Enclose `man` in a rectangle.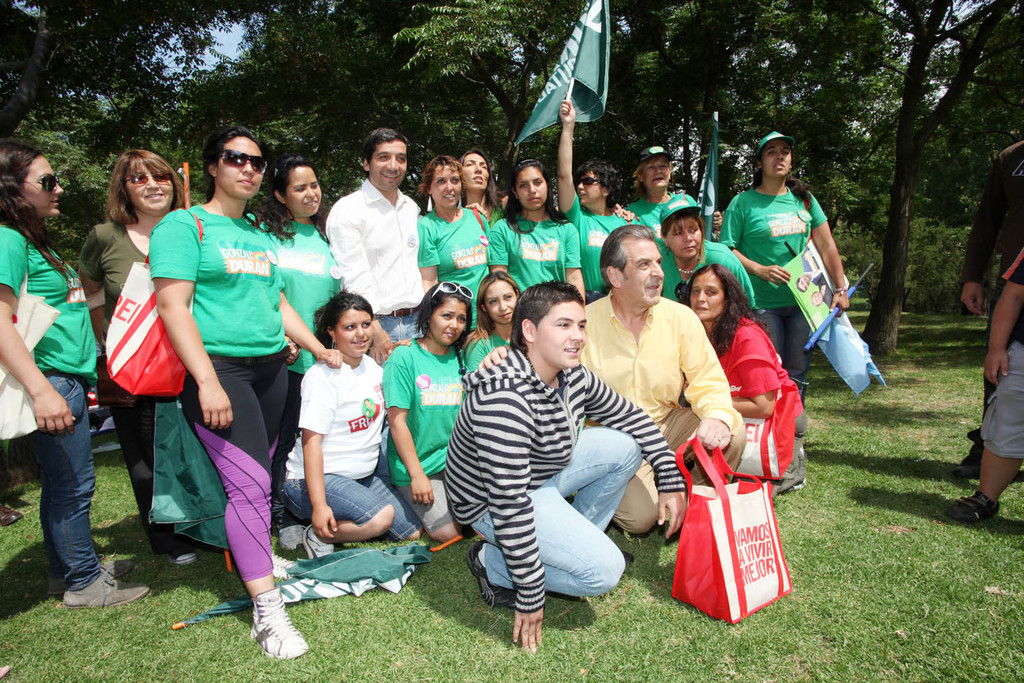
(left=470, top=222, right=732, bottom=538).
